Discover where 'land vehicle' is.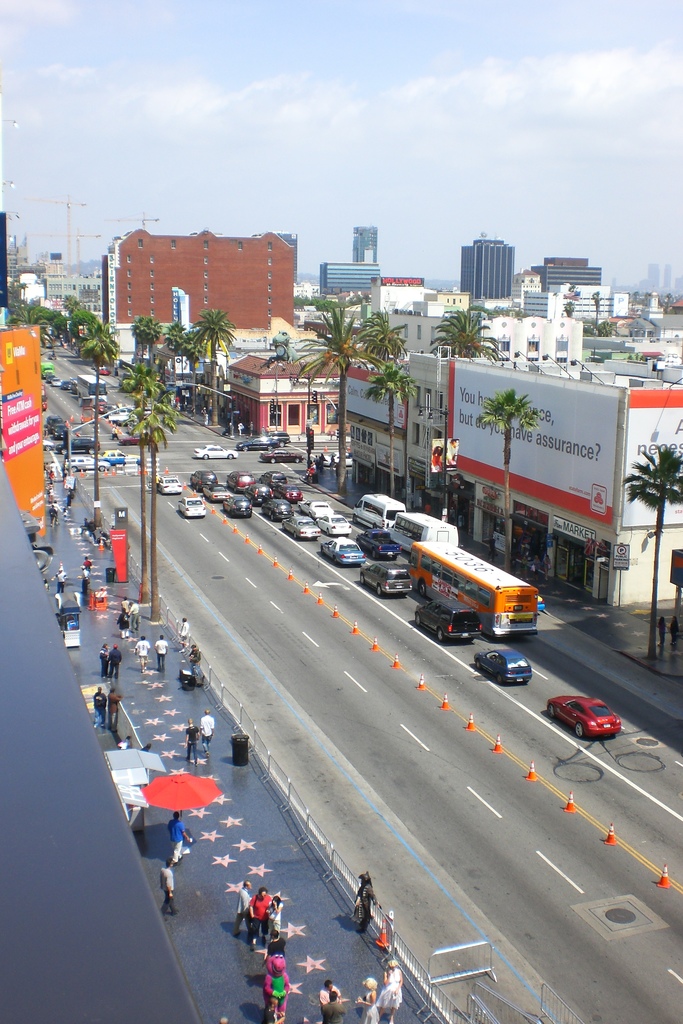
Discovered at box=[268, 449, 303, 459].
